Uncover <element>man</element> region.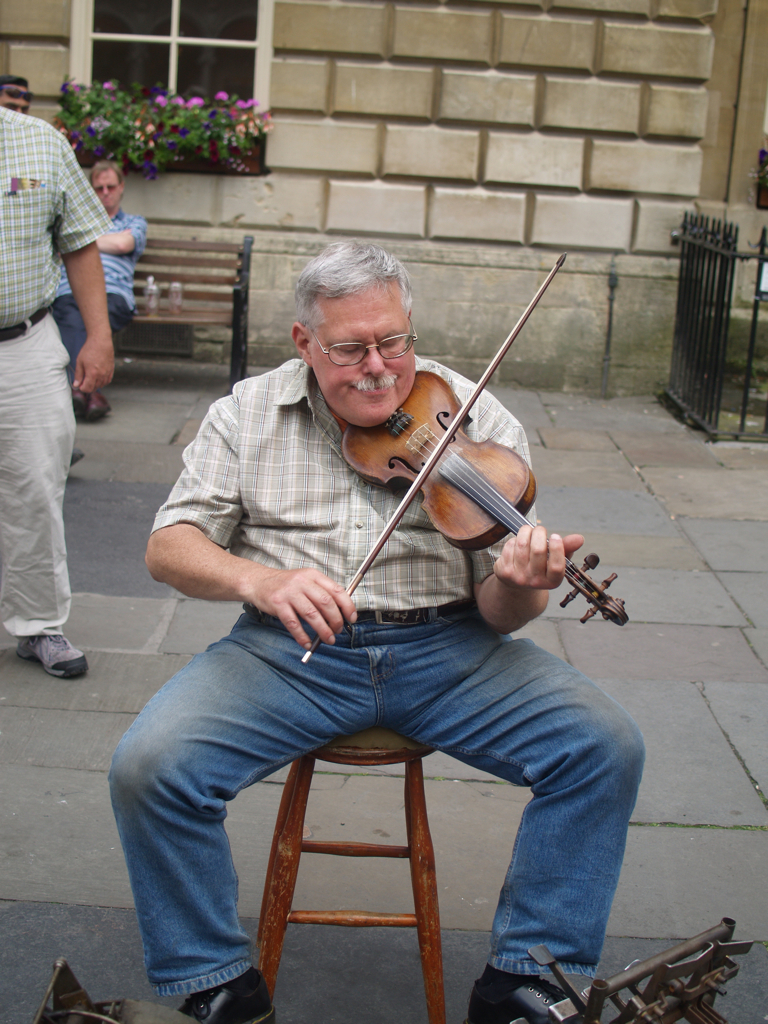
Uncovered: (x1=52, y1=163, x2=153, y2=414).
